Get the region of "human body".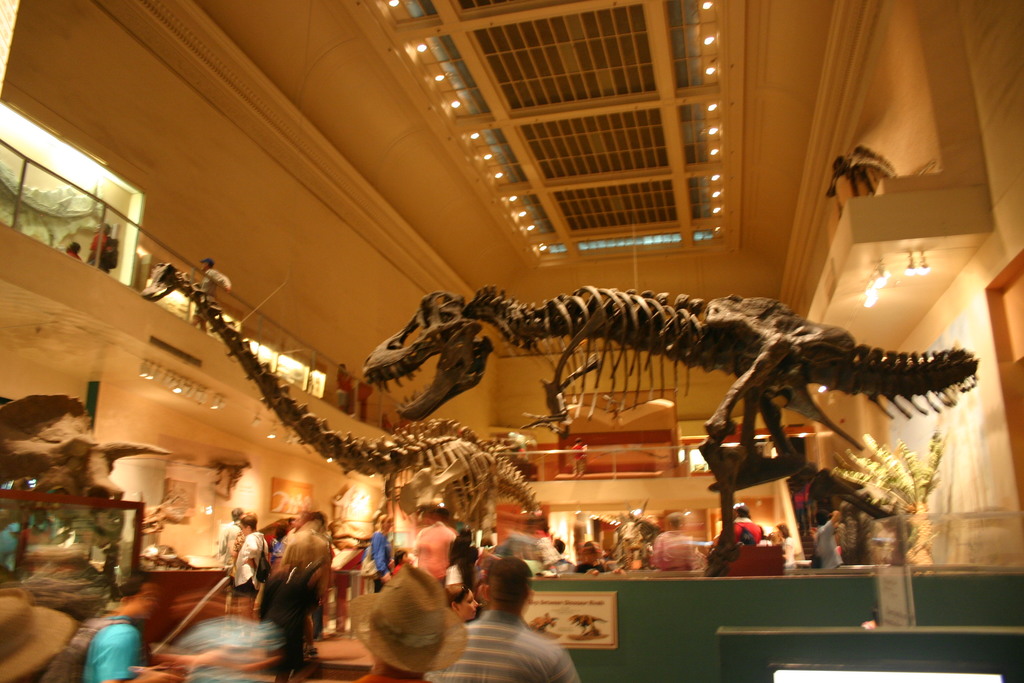
(left=358, top=561, right=456, bottom=682).
